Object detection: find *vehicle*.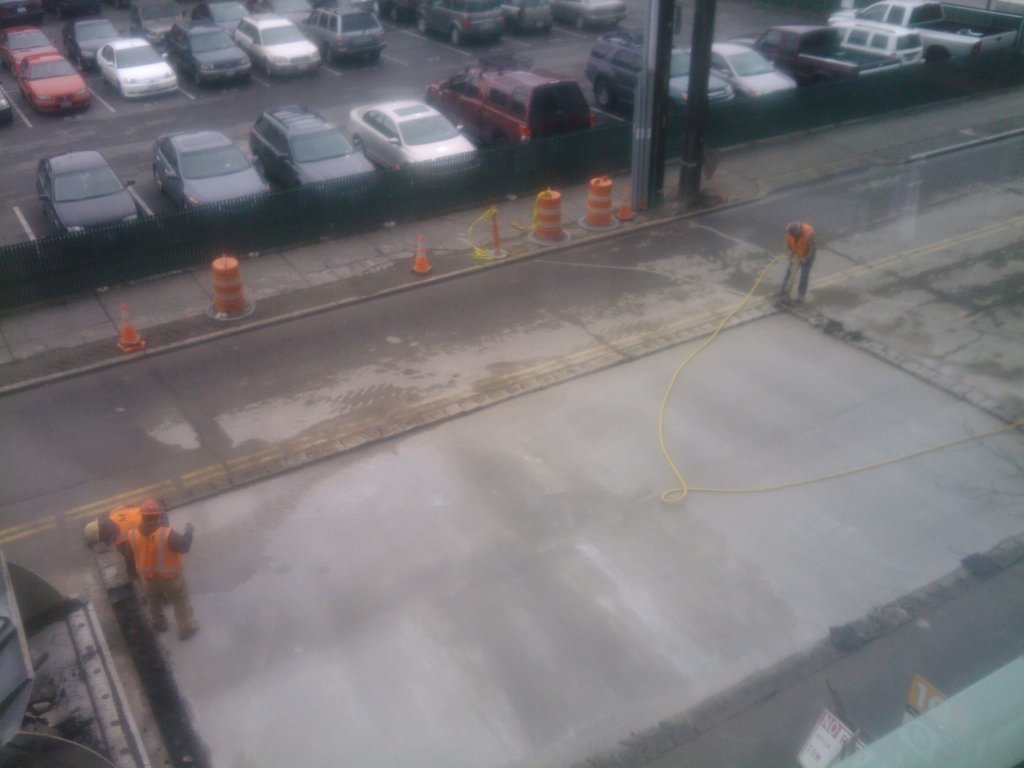
[166,18,253,89].
